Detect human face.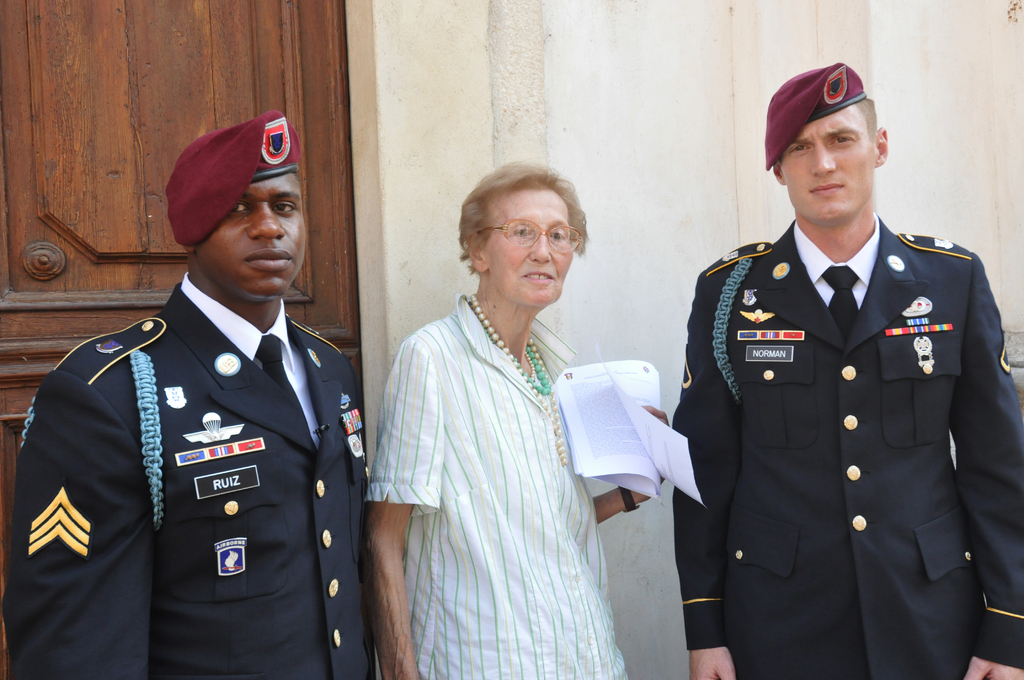
Detected at box(781, 102, 874, 226).
